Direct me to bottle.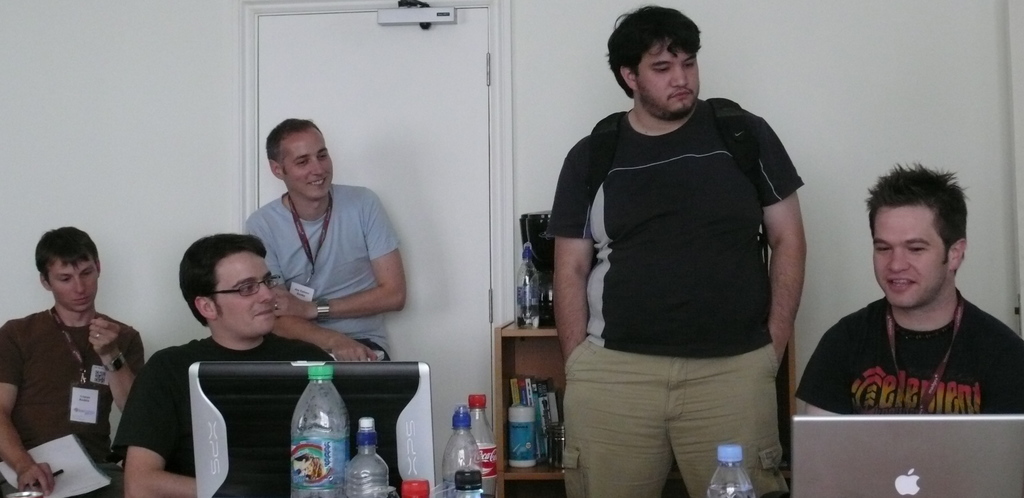
Direction: (467, 396, 500, 497).
